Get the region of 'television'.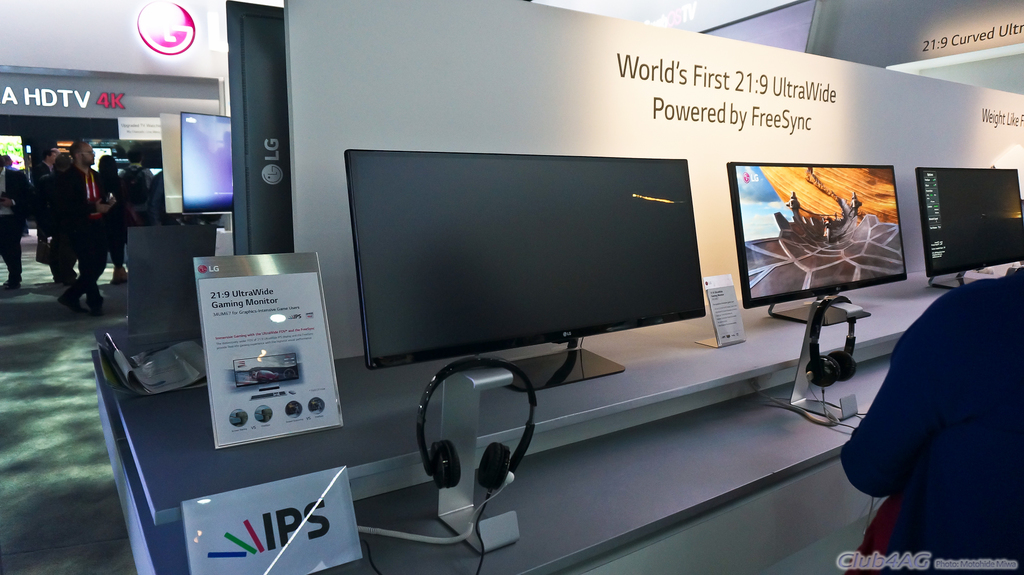
l=180, t=111, r=234, b=214.
